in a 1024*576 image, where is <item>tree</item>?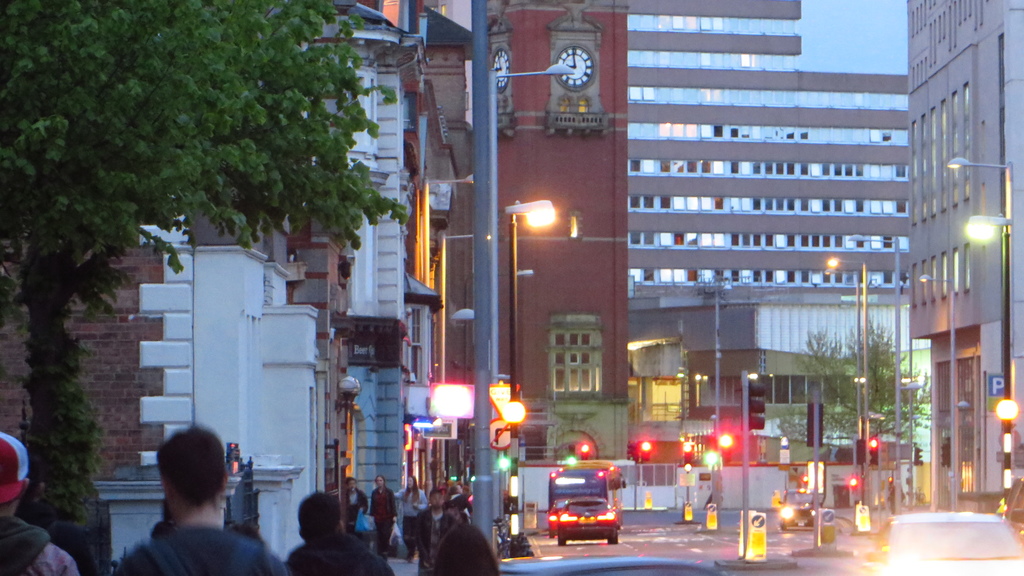
region(772, 324, 856, 469).
